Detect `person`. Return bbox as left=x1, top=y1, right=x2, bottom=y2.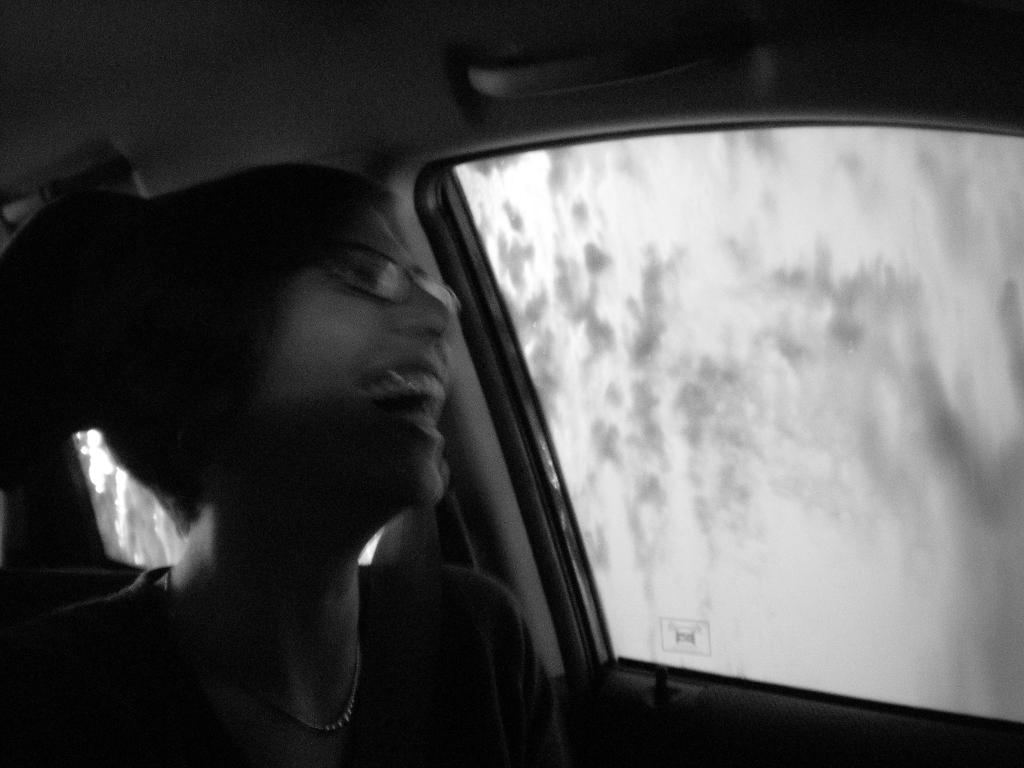
left=0, top=162, right=563, bottom=767.
